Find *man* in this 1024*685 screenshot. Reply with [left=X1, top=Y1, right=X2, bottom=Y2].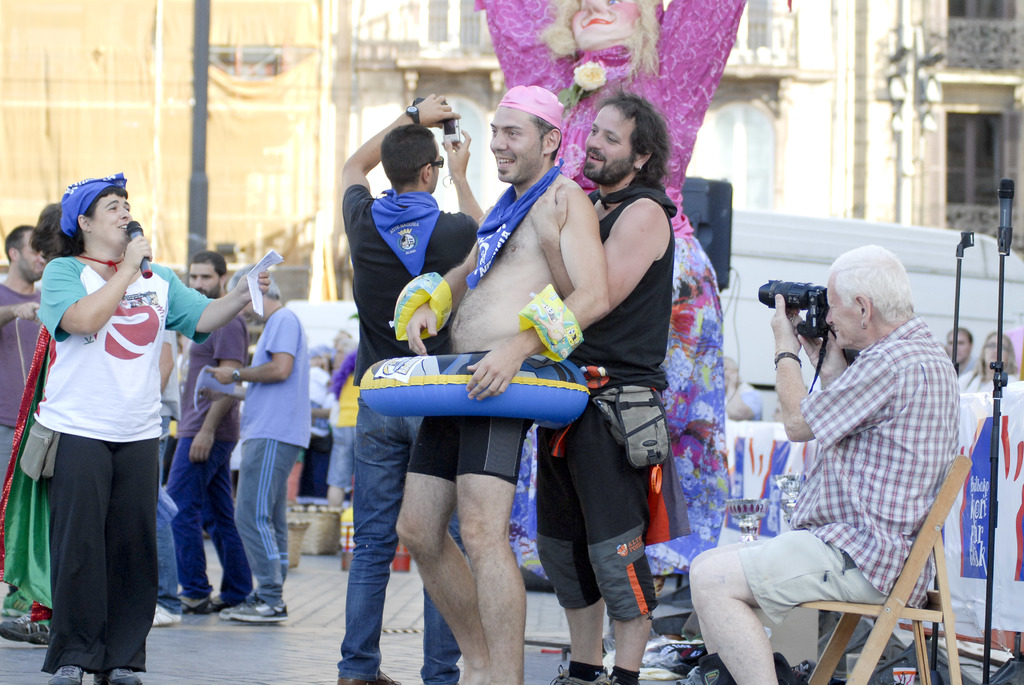
[left=213, top=266, right=307, bottom=618].
